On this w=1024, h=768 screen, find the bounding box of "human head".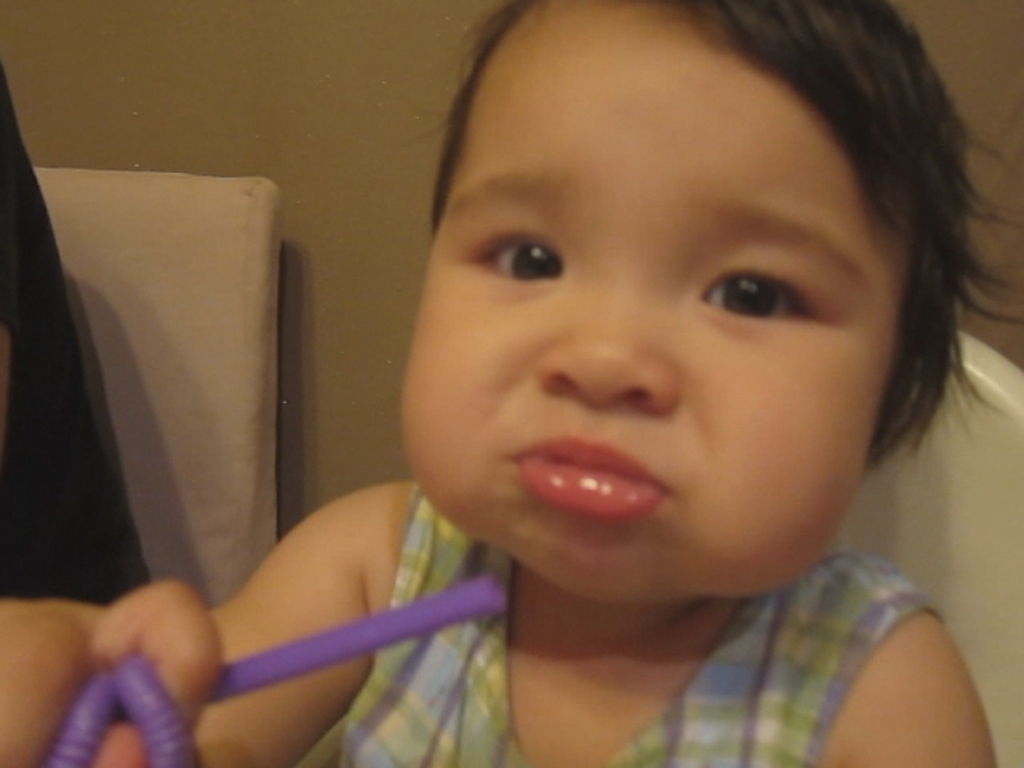
Bounding box: box=[381, 0, 963, 560].
